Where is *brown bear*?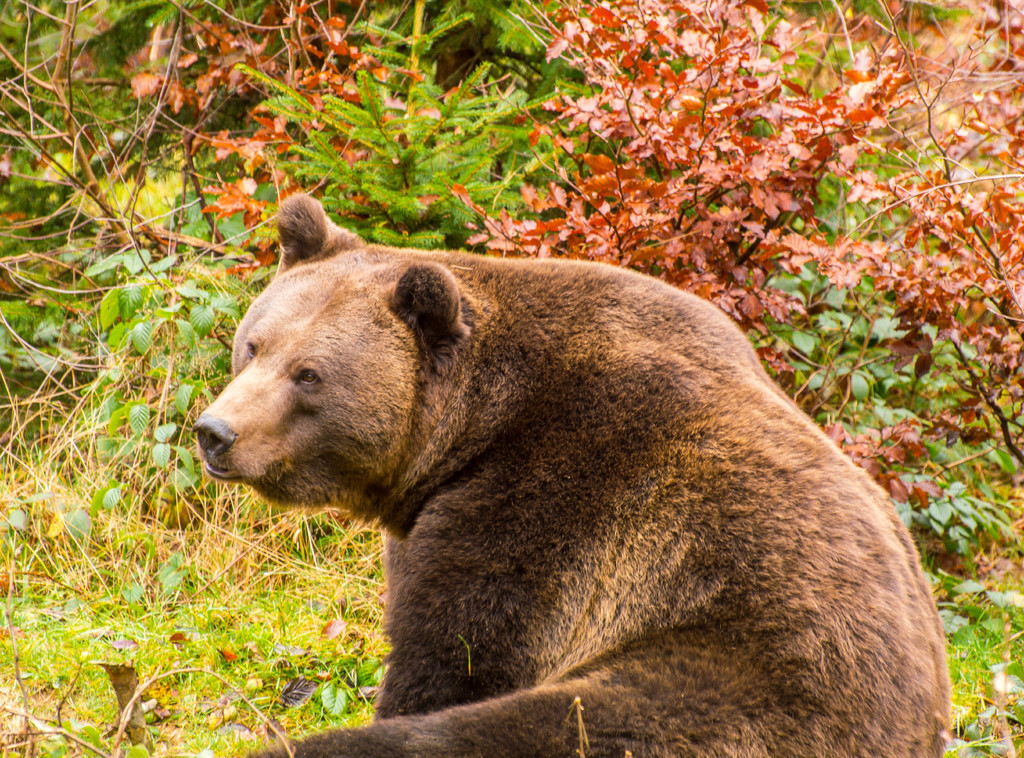
detection(192, 188, 952, 757).
